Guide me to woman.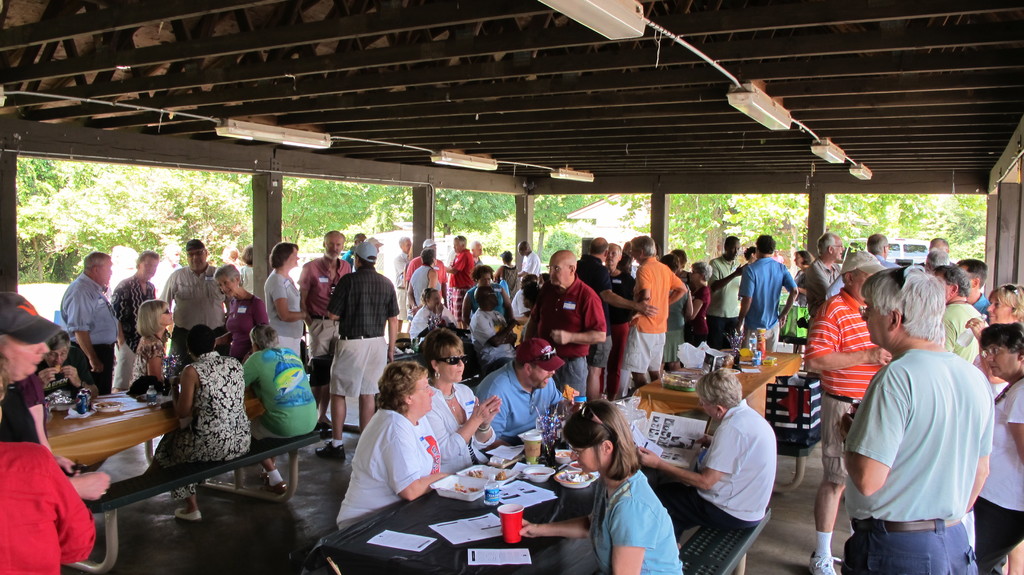
Guidance: [left=212, top=263, right=273, bottom=371].
